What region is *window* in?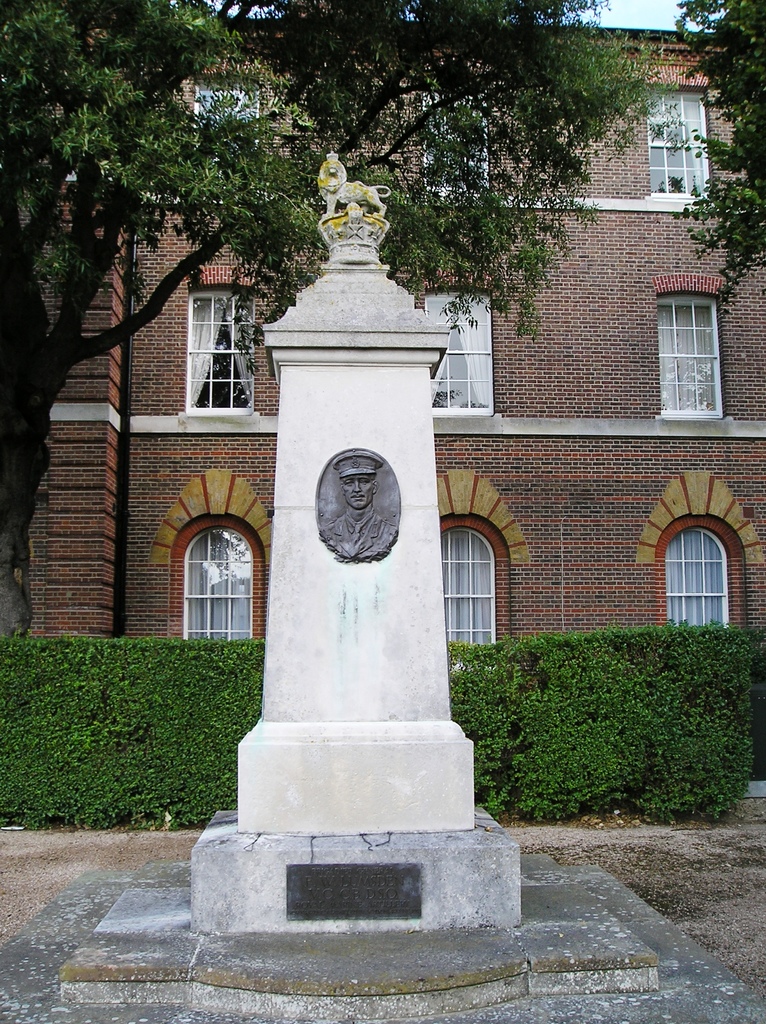
box=[183, 282, 255, 415].
